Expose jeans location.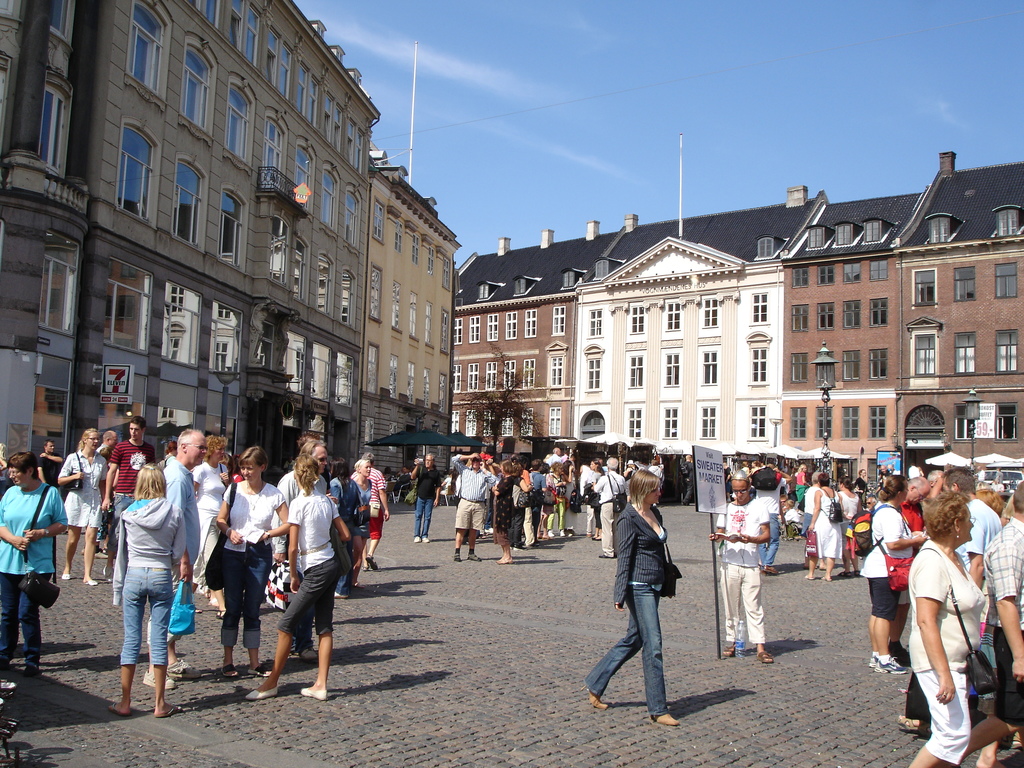
Exposed at detection(413, 495, 429, 536).
